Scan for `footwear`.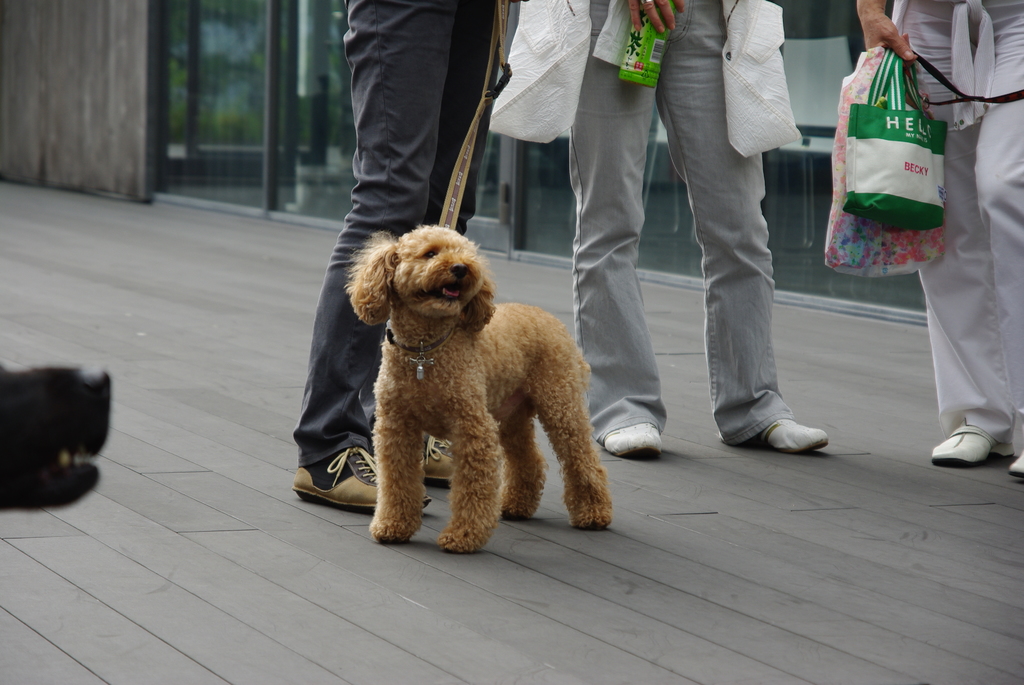
Scan result: [x1=602, y1=423, x2=665, y2=461].
